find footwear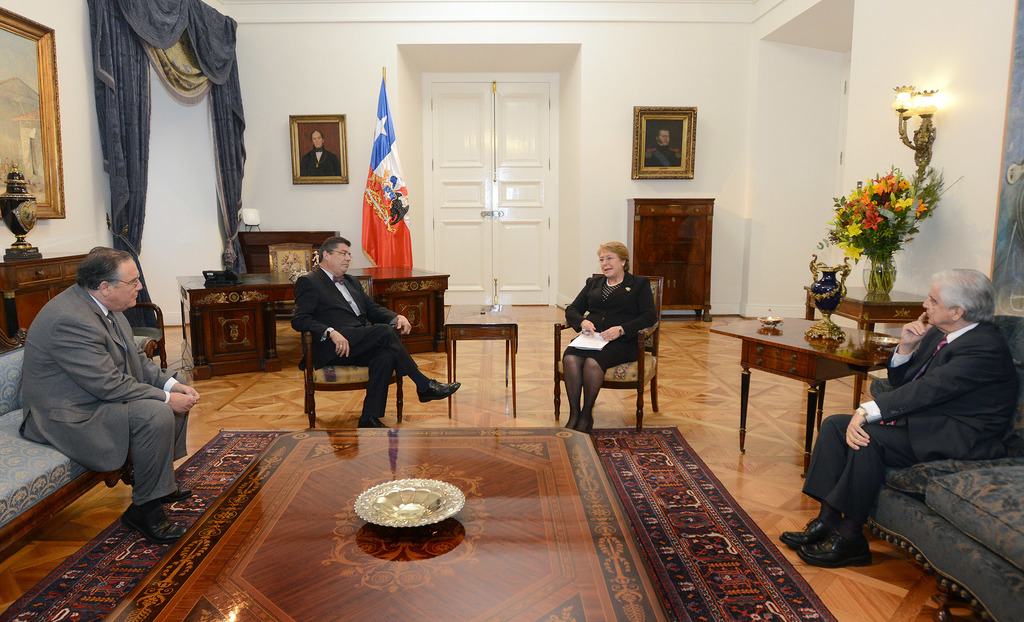
region(156, 489, 194, 506)
